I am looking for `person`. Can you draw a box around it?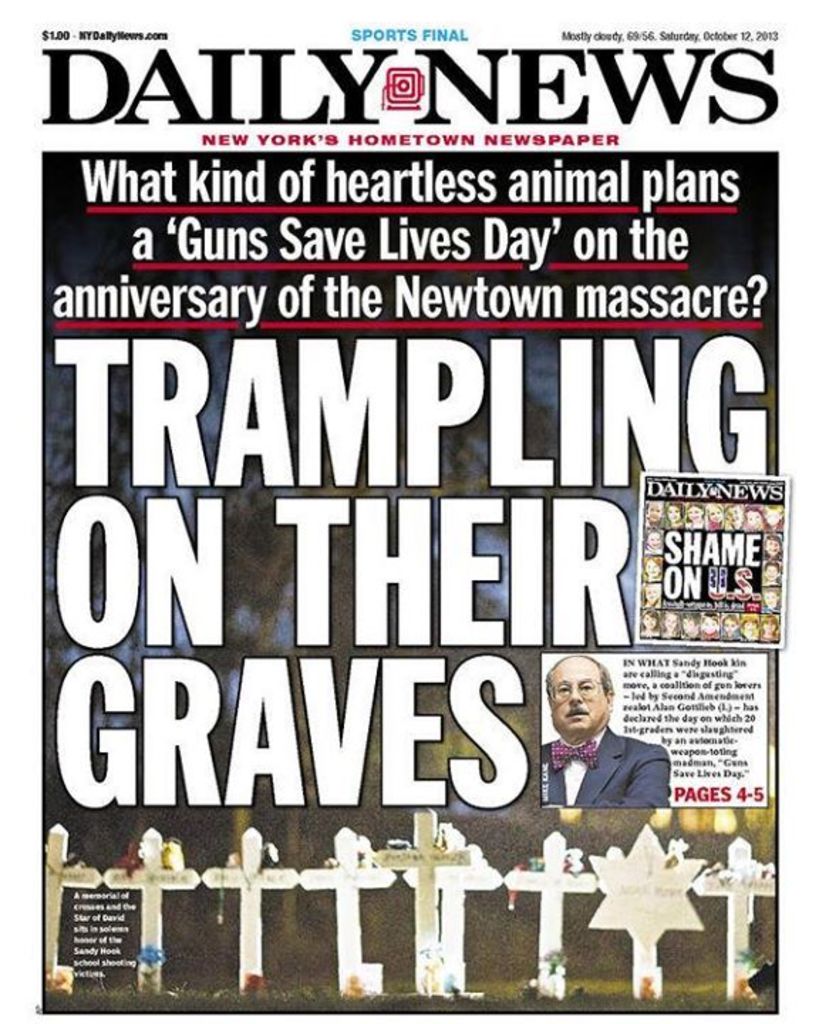
Sure, the bounding box is [647,502,658,526].
